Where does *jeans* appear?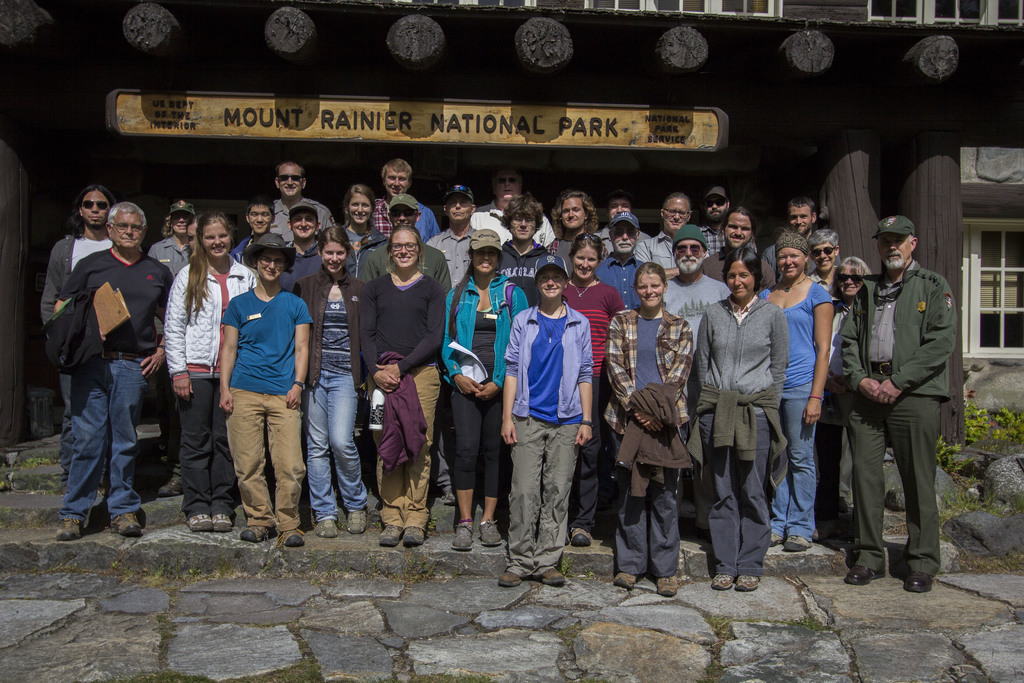
Appears at l=177, t=375, r=248, b=528.
